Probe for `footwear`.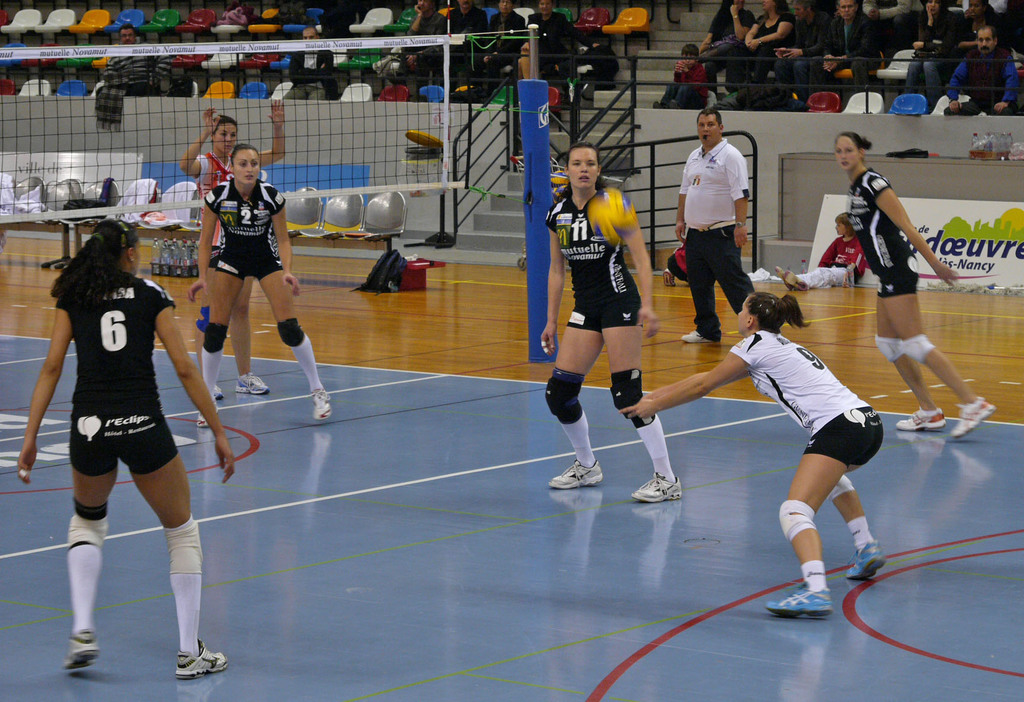
Probe result: {"x1": 307, "y1": 386, "x2": 336, "y2": 419}.
